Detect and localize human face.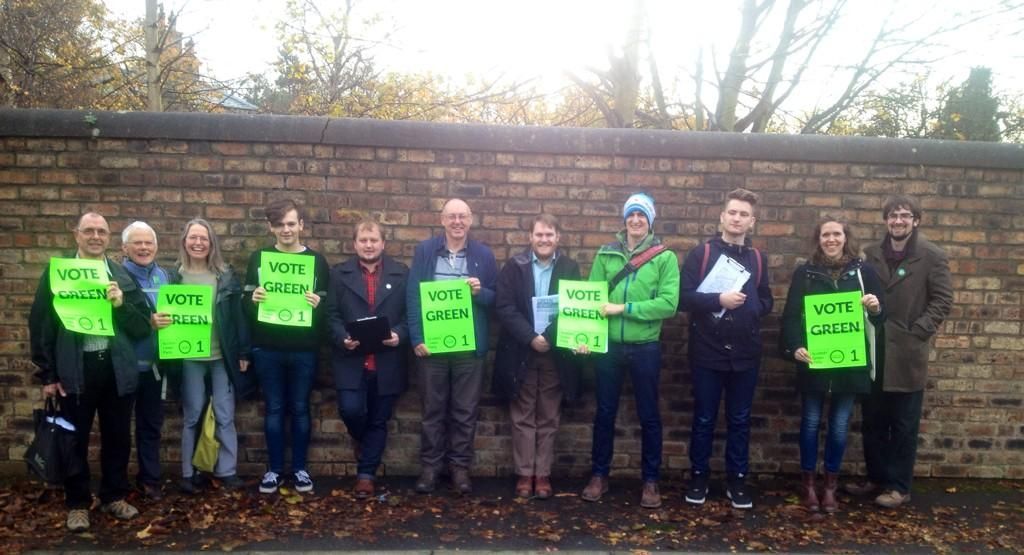
Localized at 888:207:914:238.
